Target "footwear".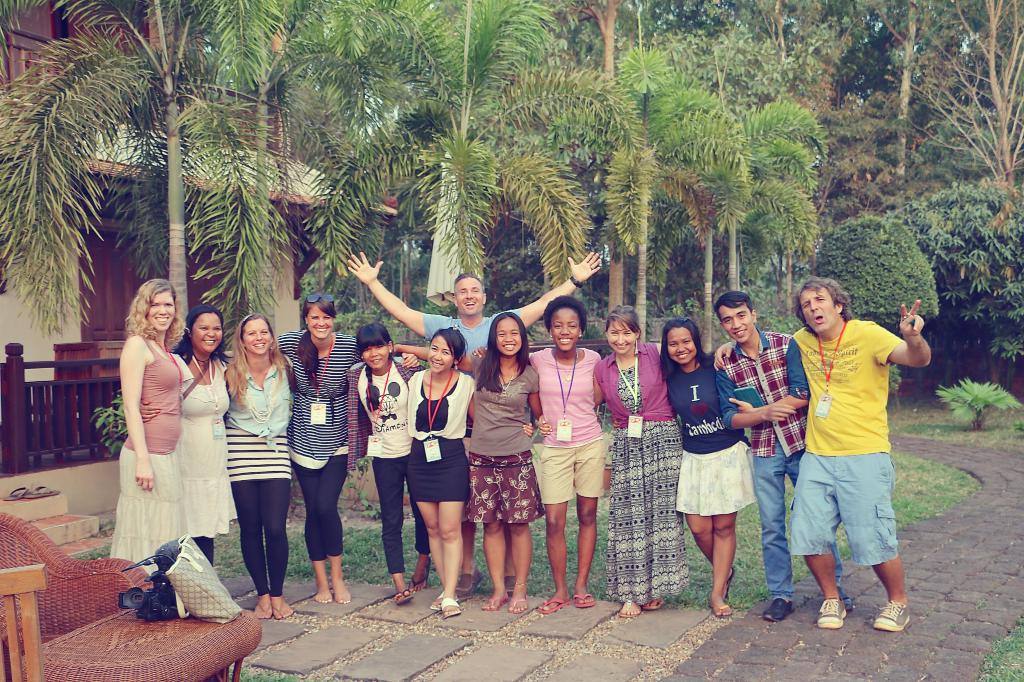
Target region: 540/596/575/615.
